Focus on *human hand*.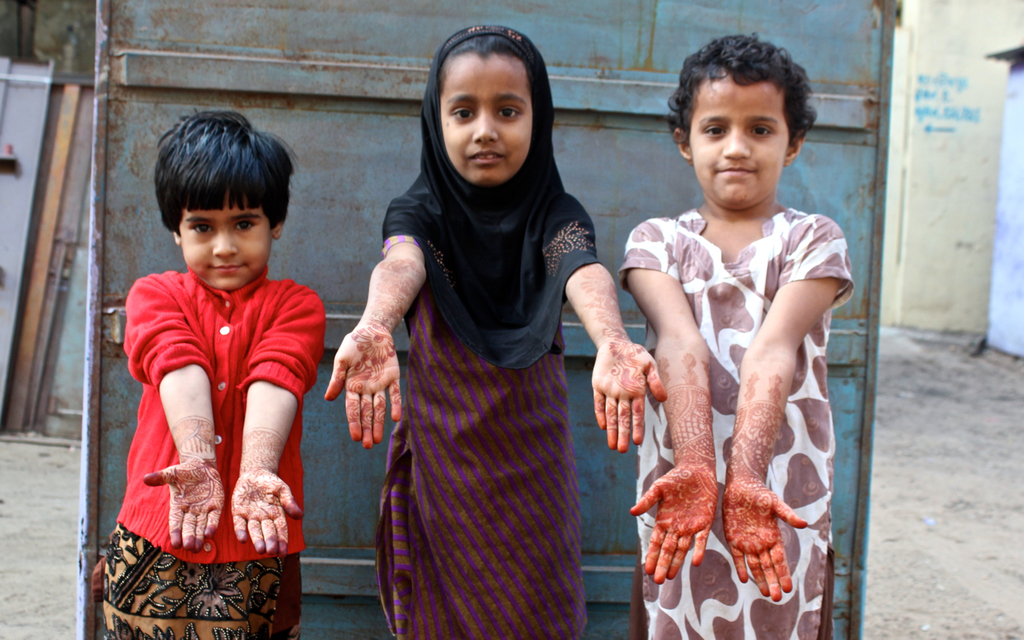
Focused at l=590, t=336, r=670, b=456.
